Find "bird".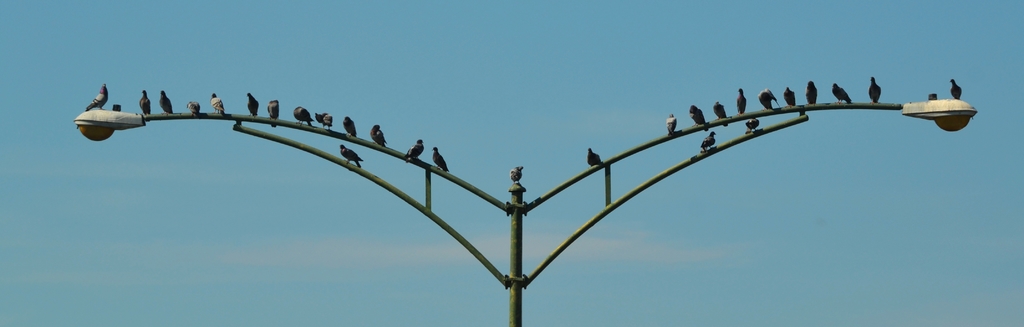
[156, 89, 175, 114].
